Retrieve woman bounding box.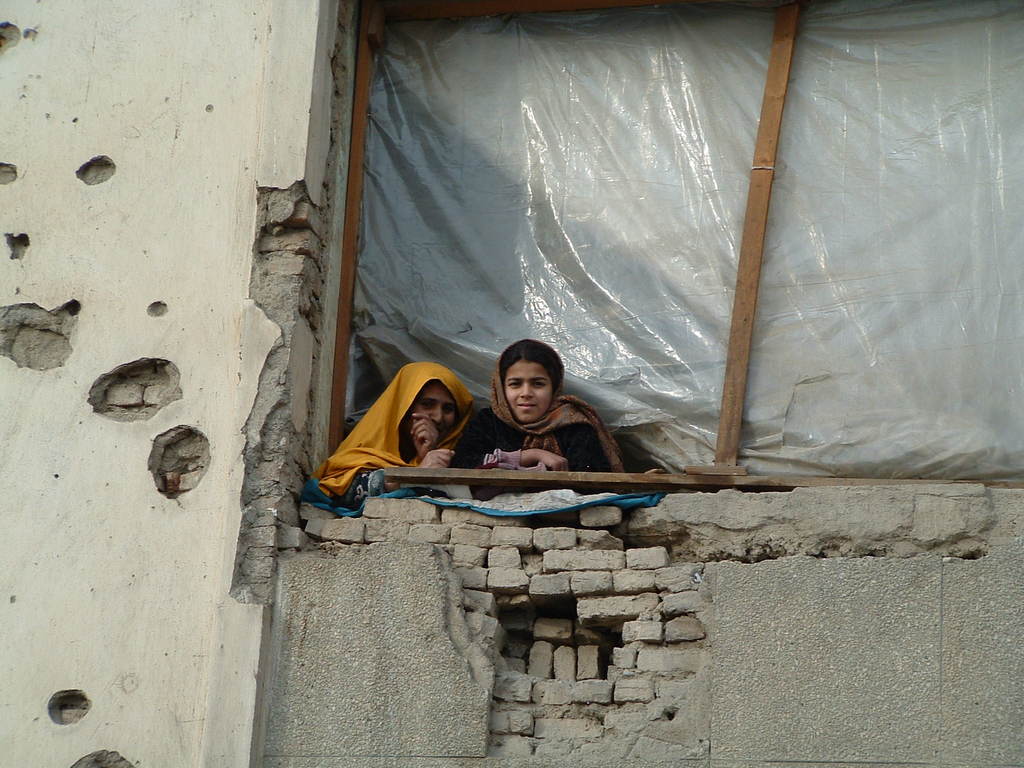
Bounding box: [left=312, top=364, right=474, bottom=504].
